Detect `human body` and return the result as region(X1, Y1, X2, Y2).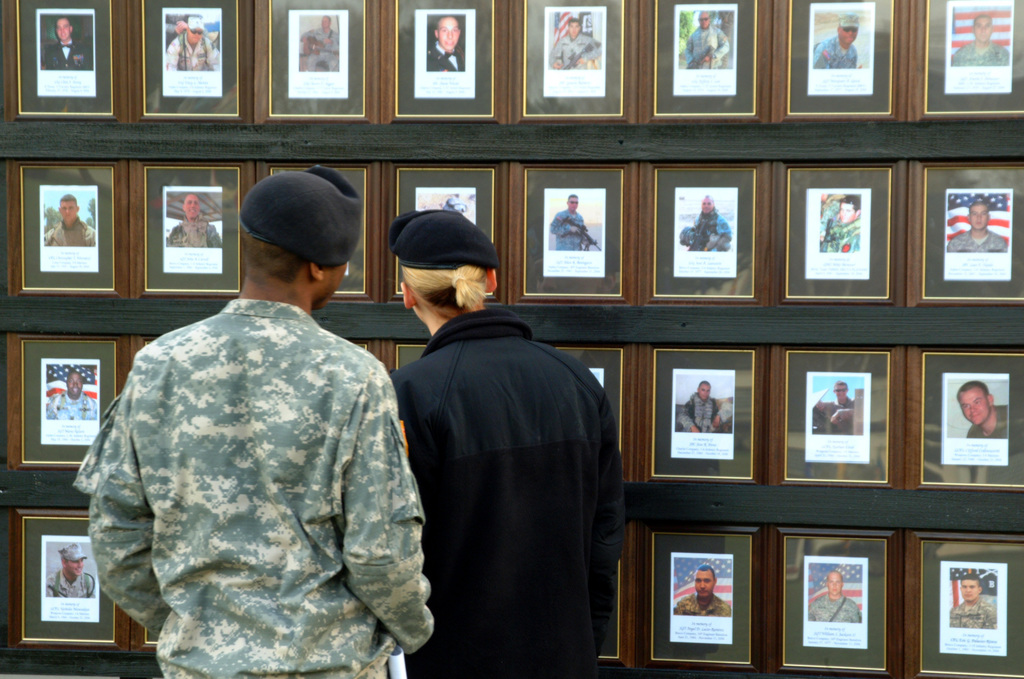
region(945, 229, 1005, 253).
